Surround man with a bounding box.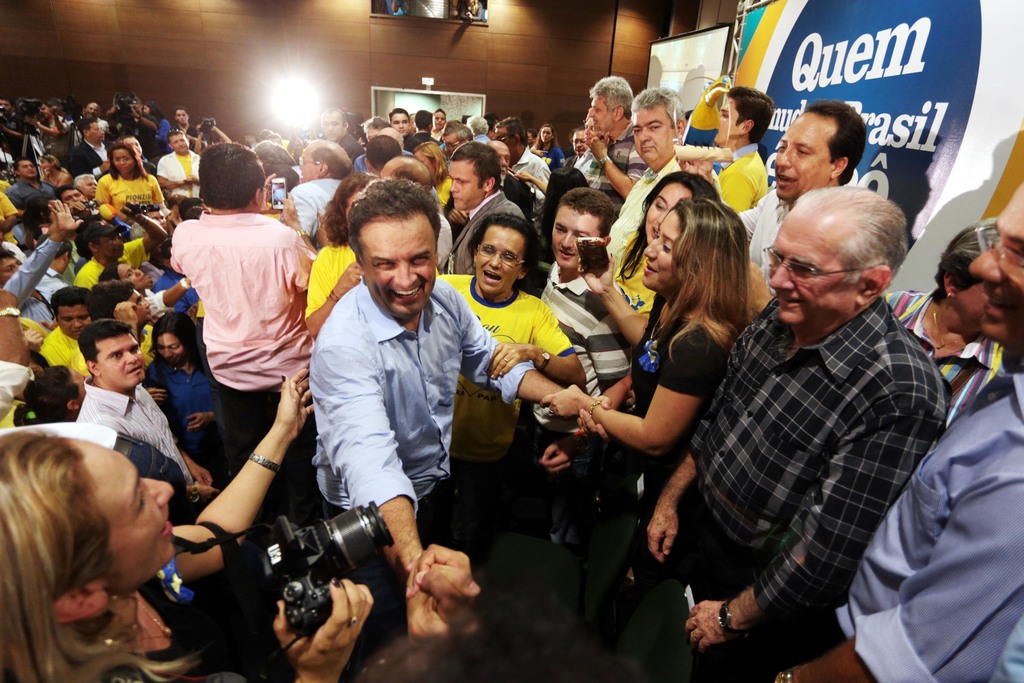
x1=388 y1=106 x2=410 y2=135.
